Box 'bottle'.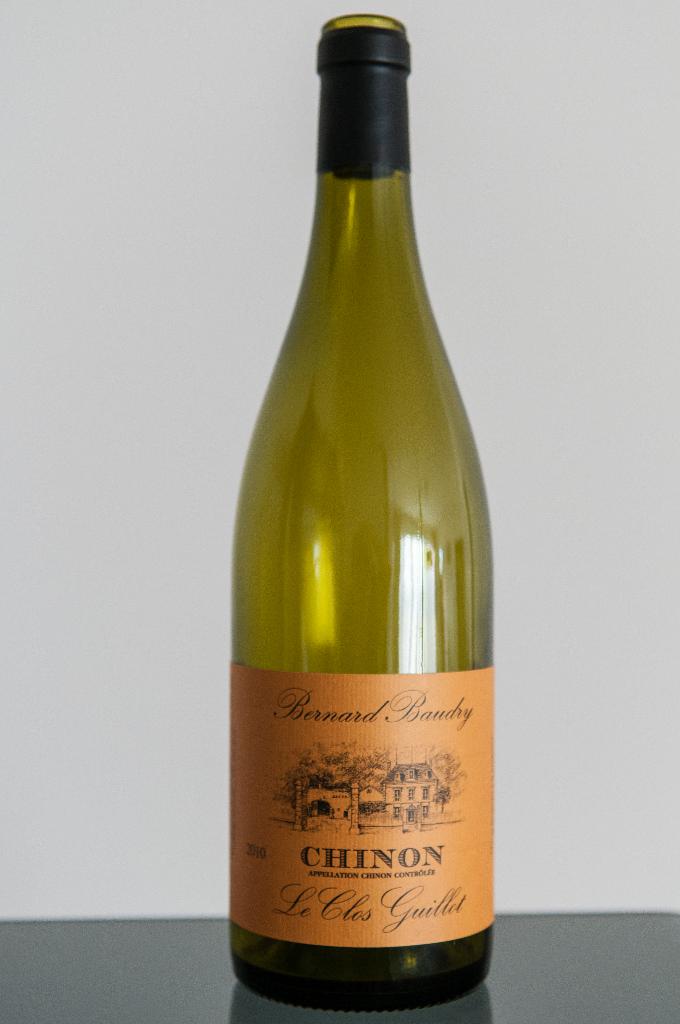
detection(231, 16, 491, 1014).
